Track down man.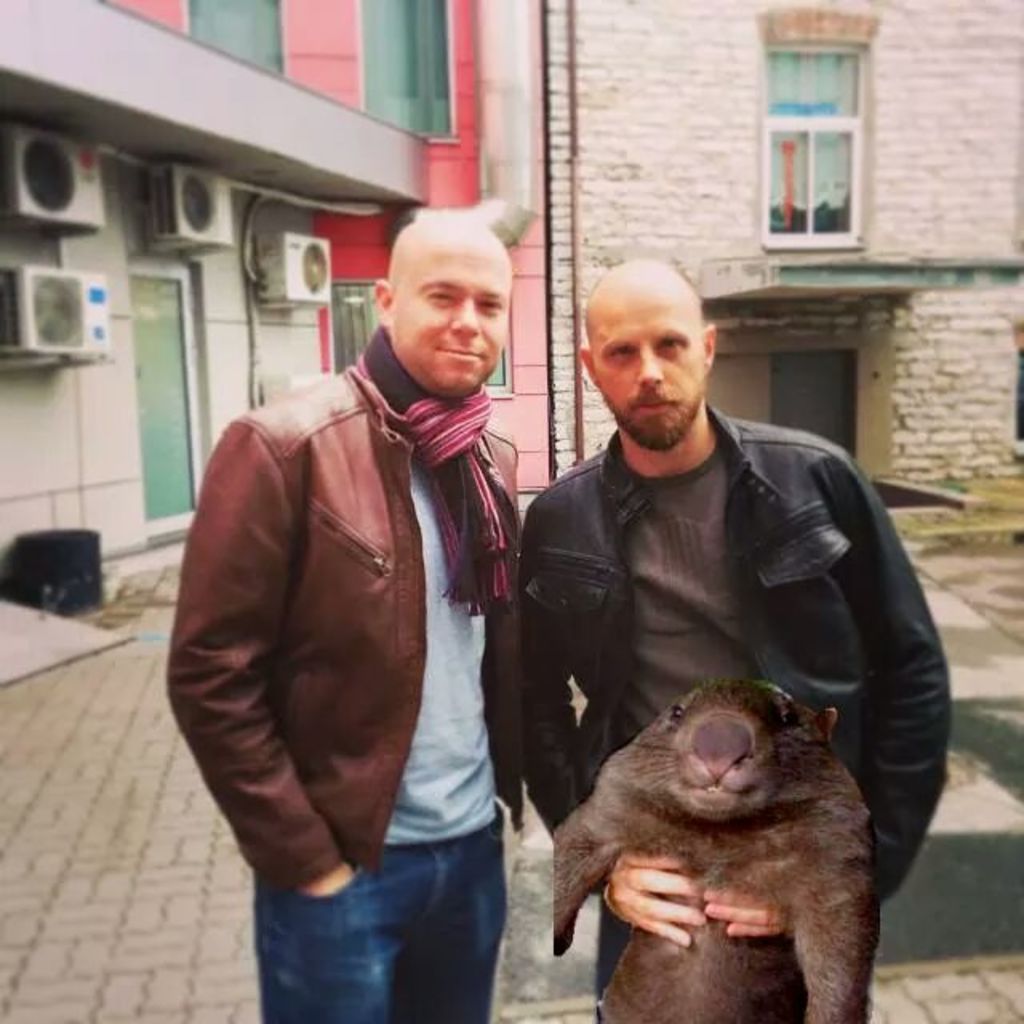
Tracked to detection(515, 261, 957, 1022).
